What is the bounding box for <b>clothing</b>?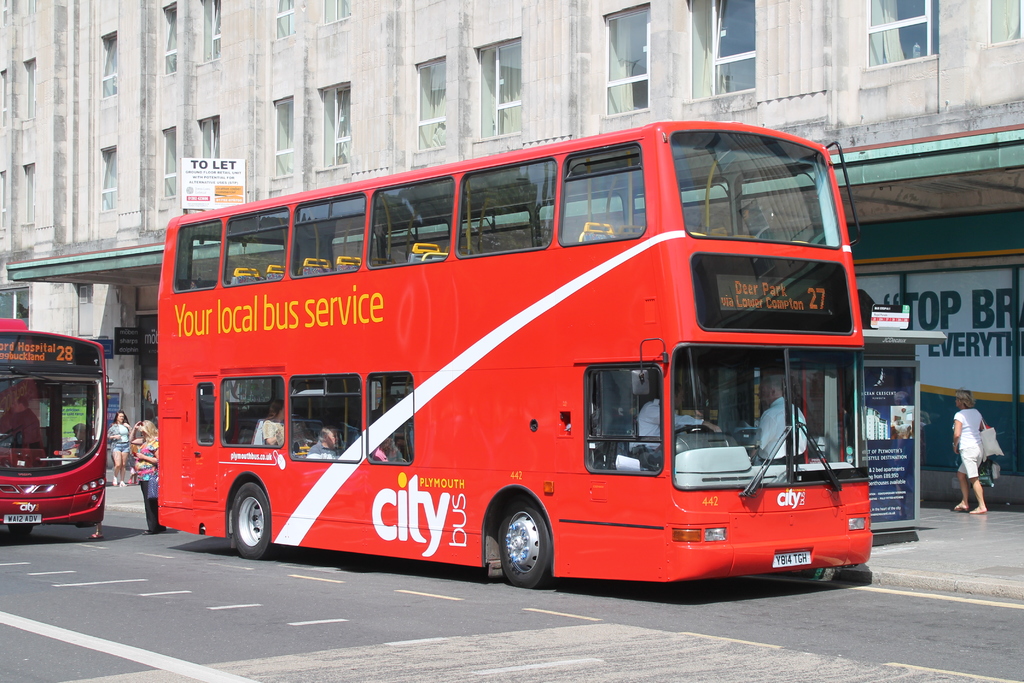
<box>955,411,985,480</box>.
